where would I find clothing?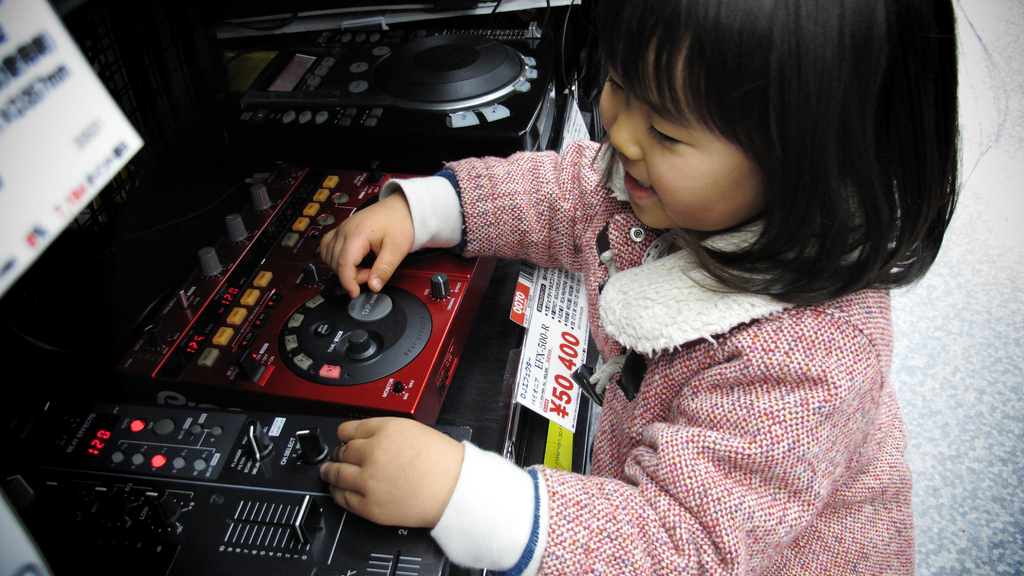
At <region>444, 140, 916, 575</region>.
